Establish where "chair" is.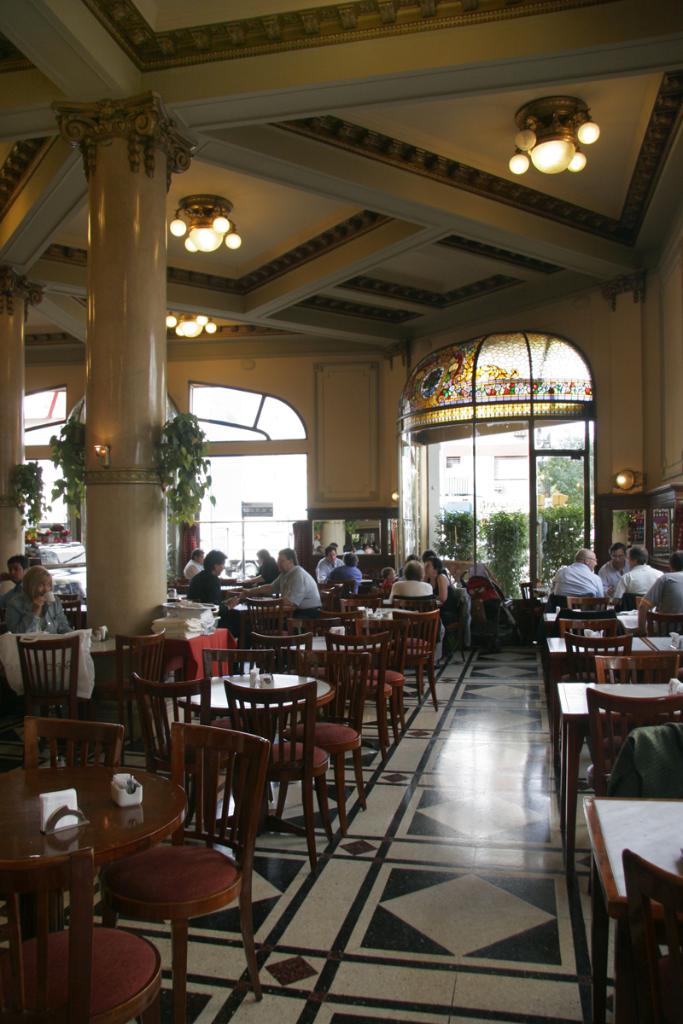
Established at (left=96, top=753, right=252, bottom=997).
